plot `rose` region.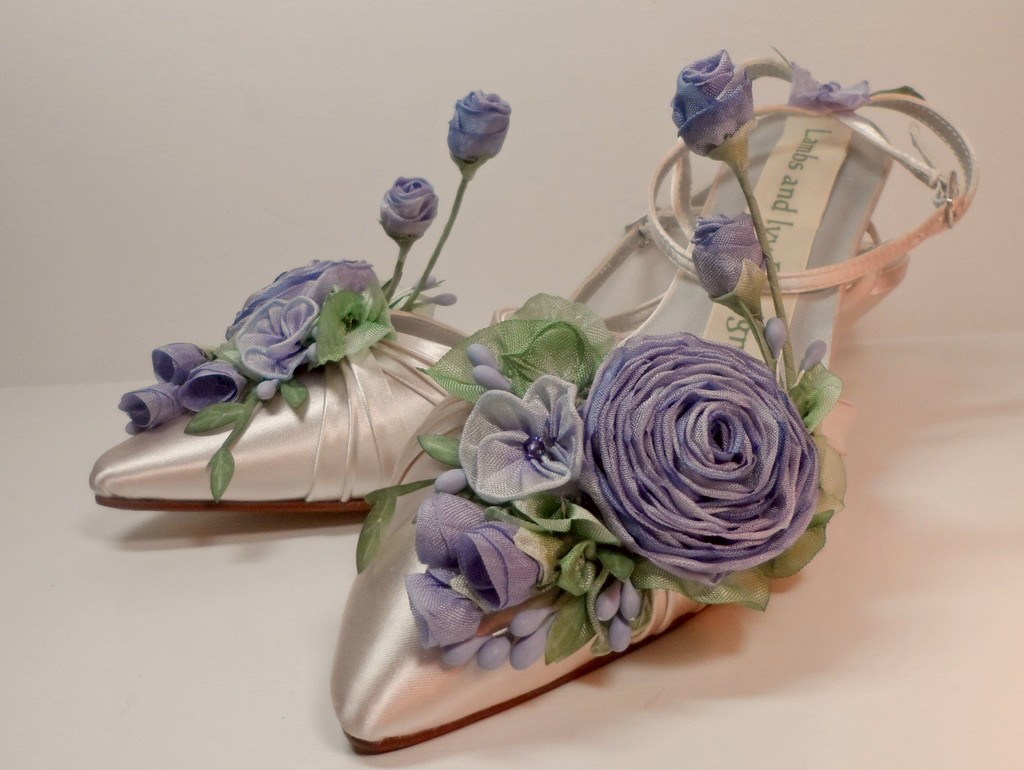
Plotted at box(221, 257, 358, 340).
